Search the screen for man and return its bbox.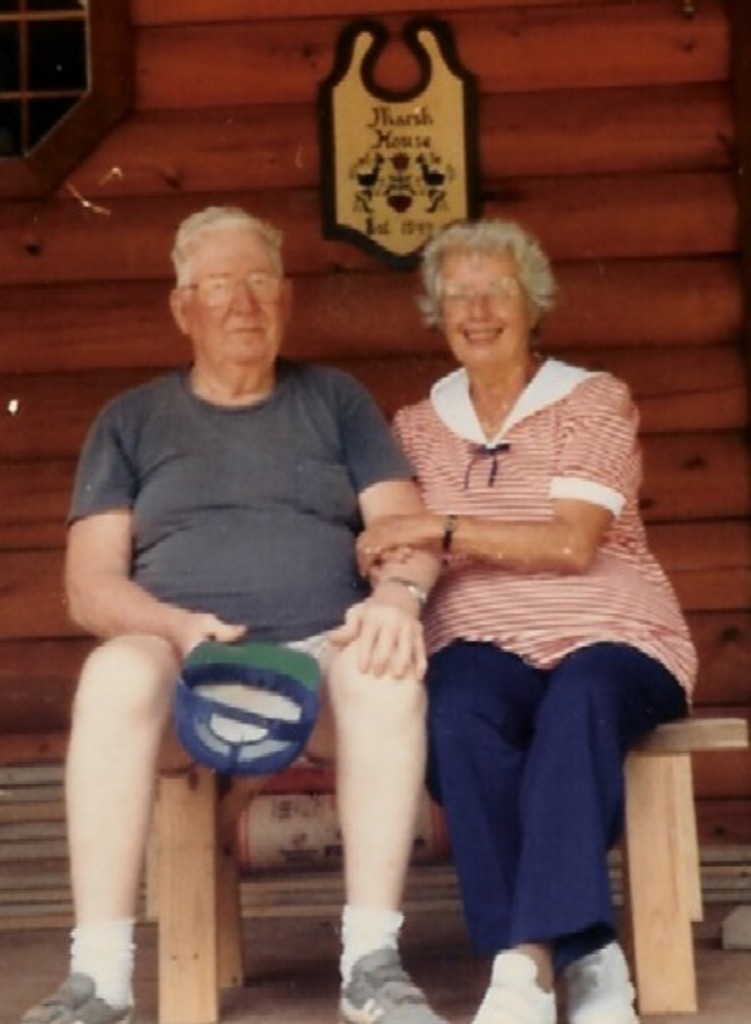
Found: 49/196/447/1022.
